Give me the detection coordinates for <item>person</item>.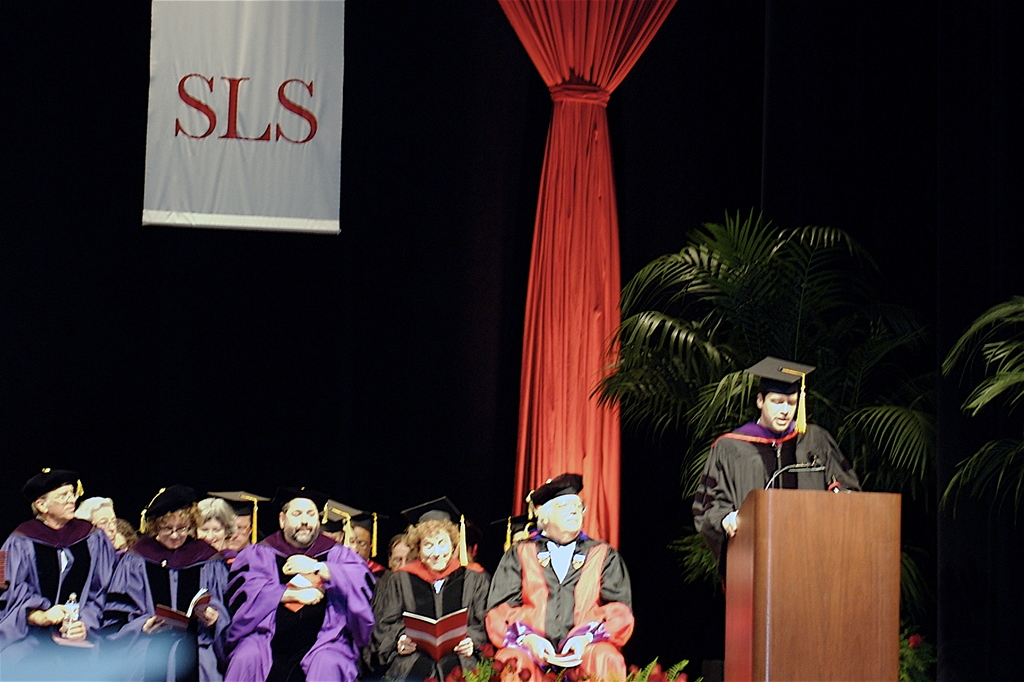
pyautogui.locateOnScreen(76, 494, 148, 636).
